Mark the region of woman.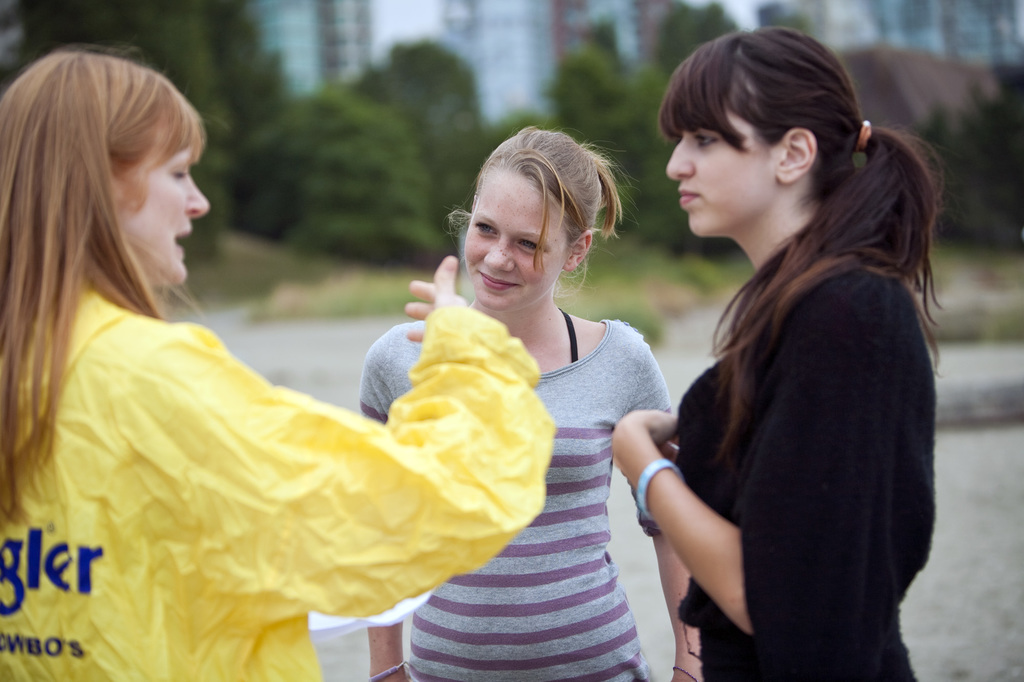
Region: pyautogui.locateOnScreen(632, 45, 956, 681).
